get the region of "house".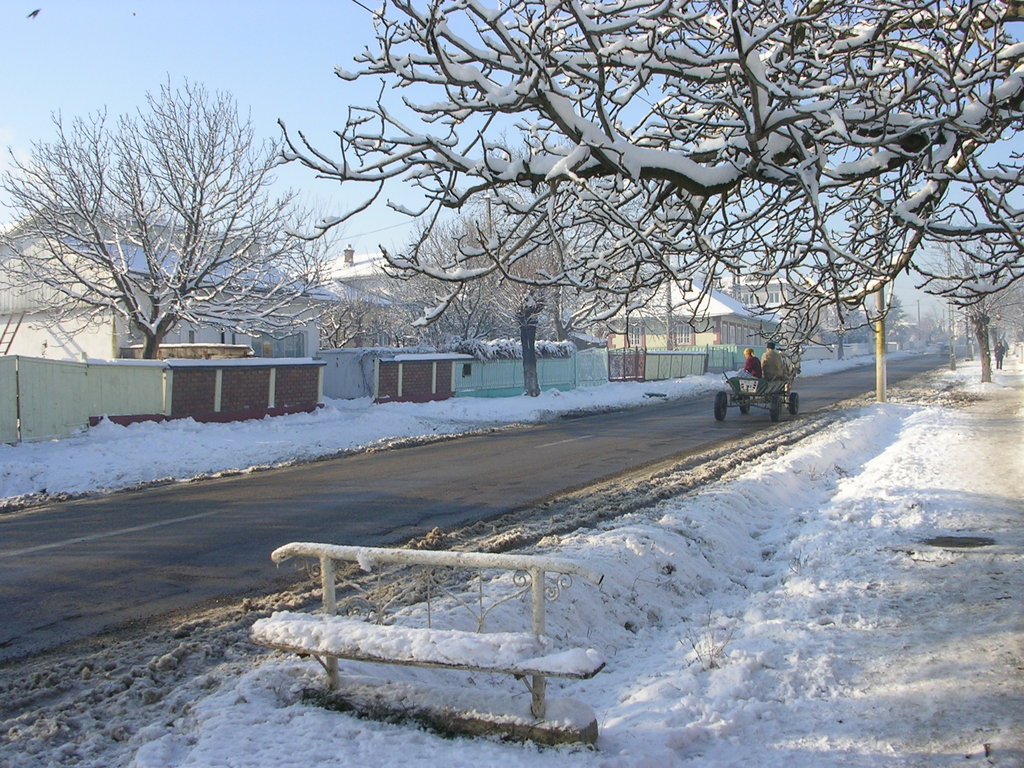
x1=571 y1=273 x2=780 y2=377.
